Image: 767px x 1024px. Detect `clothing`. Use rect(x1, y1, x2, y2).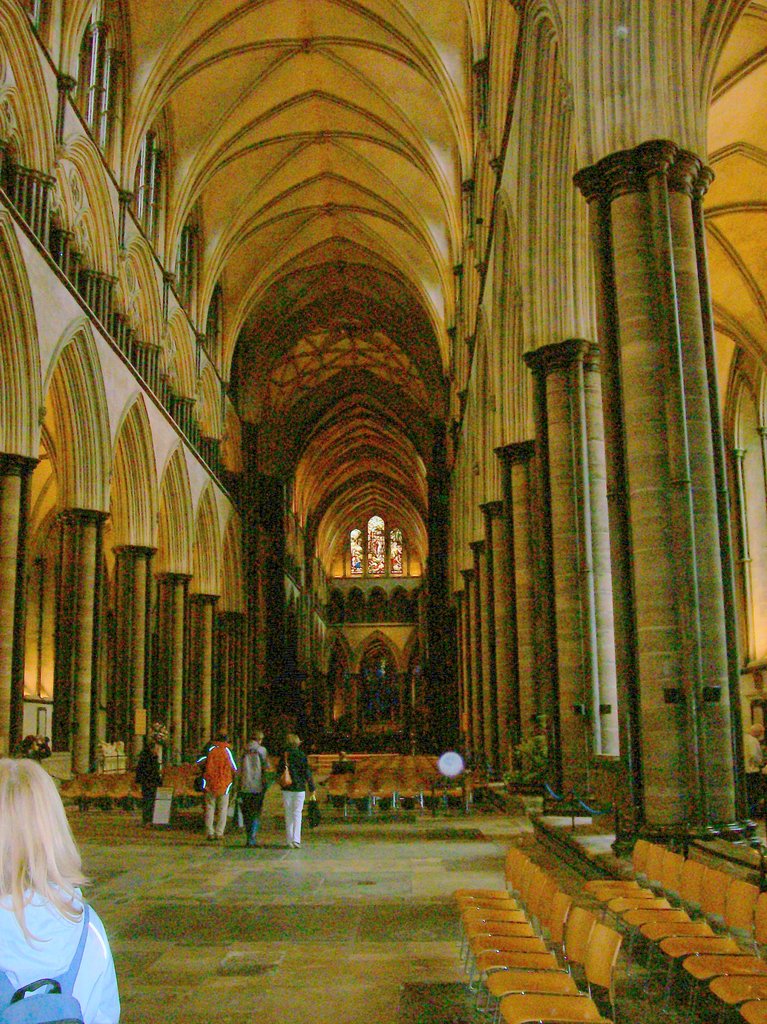
rect(194, 744, 243, 833).
